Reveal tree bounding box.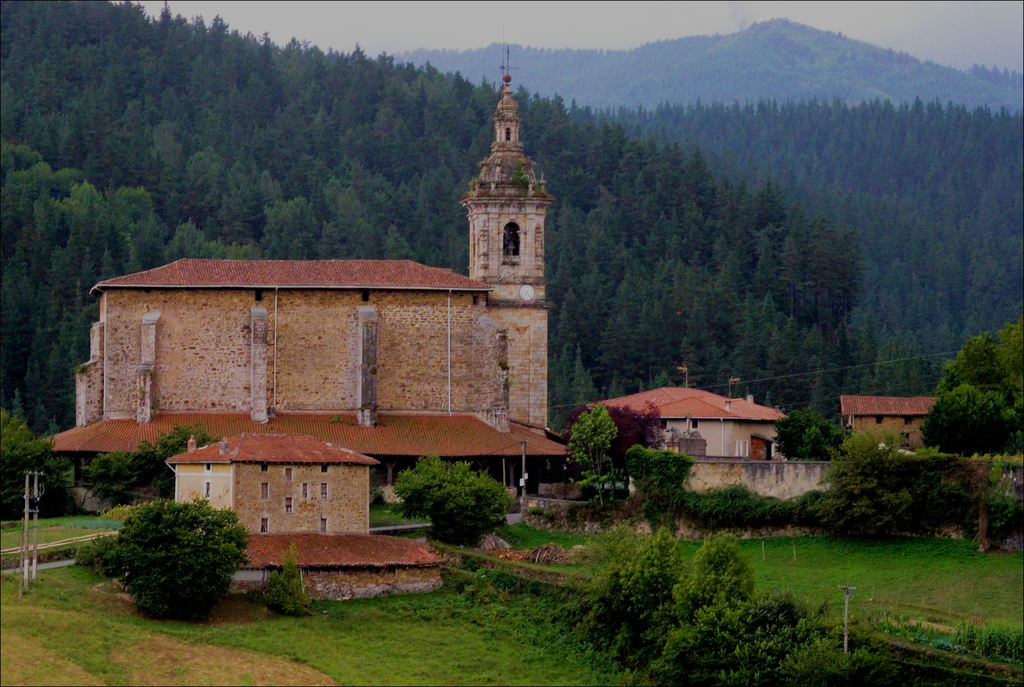
Revealed: box(645, 283, 664, 348).
